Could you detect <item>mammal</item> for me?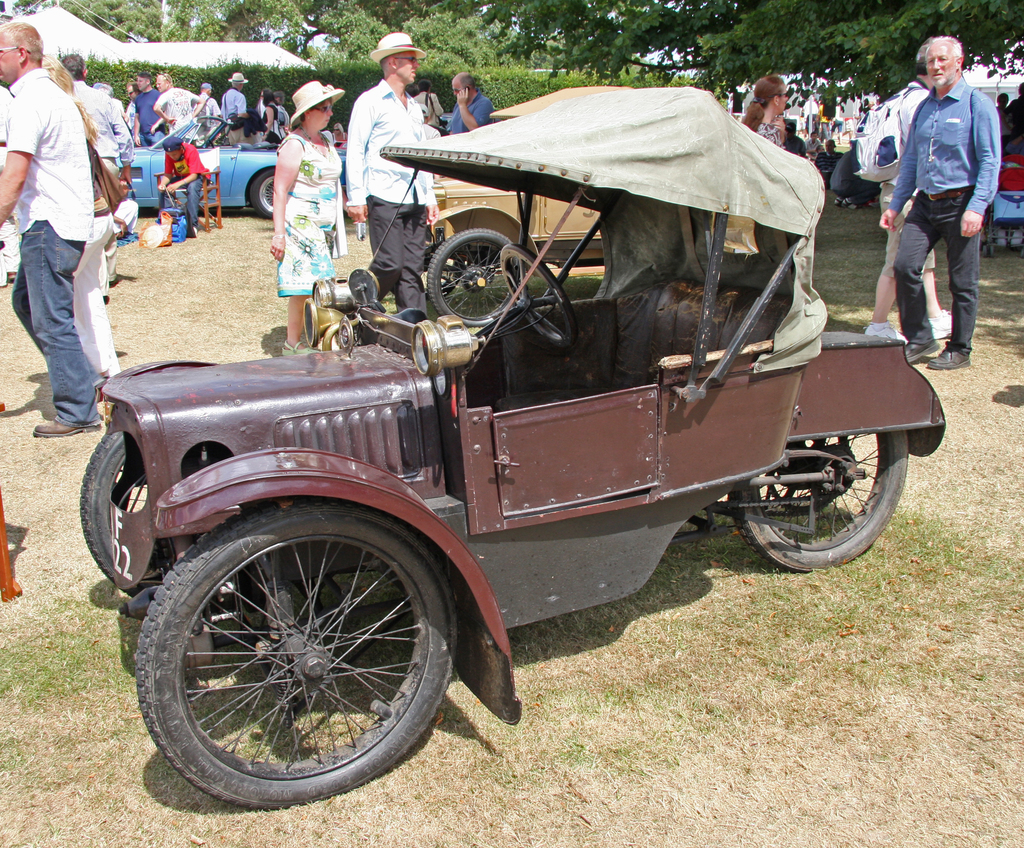
Detection result: BBox(0, 18, 93, 439).
